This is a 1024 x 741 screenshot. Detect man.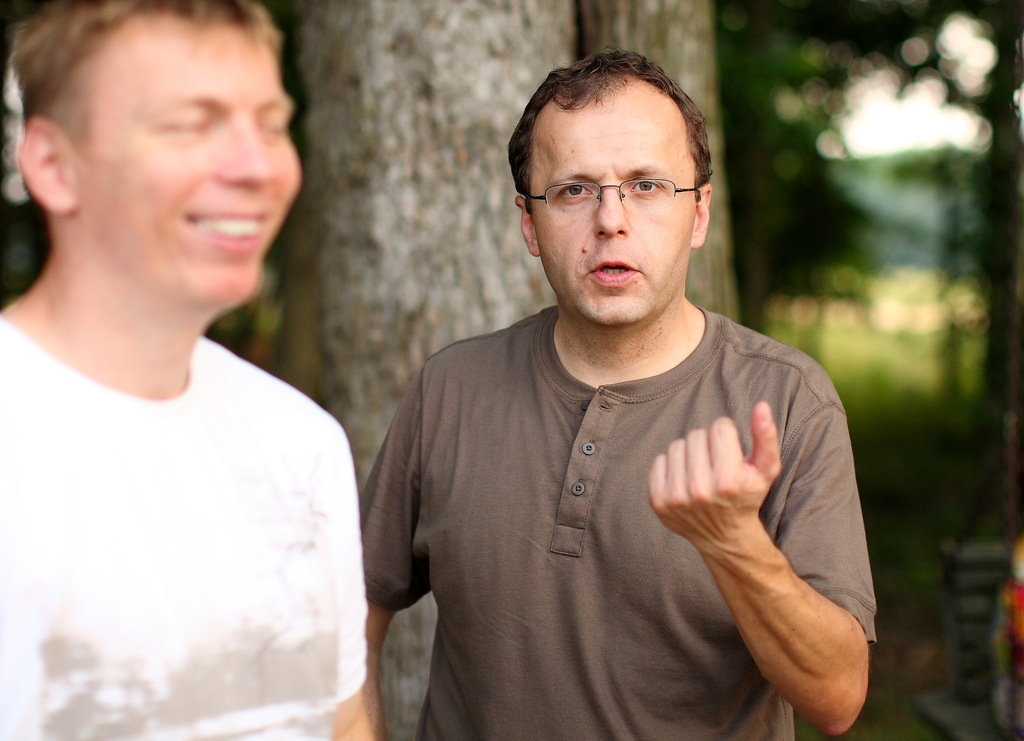
box=[0, 0, 372, 740].
